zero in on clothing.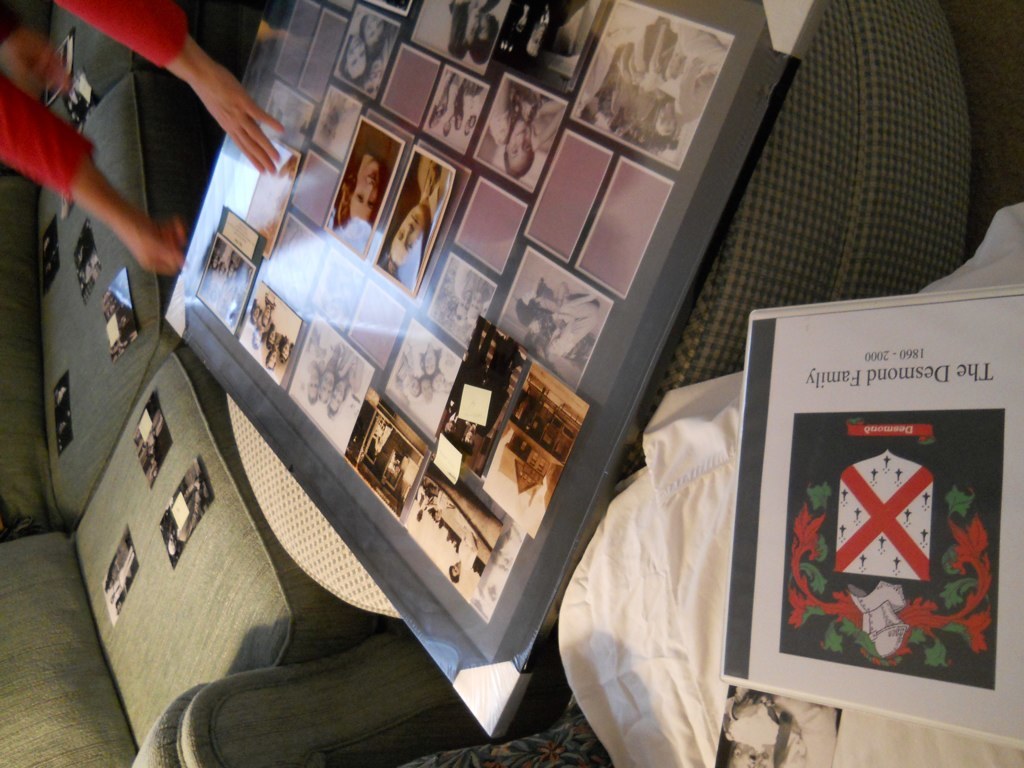
Zeroed in: bbox=[302, 319, 331, 371].
